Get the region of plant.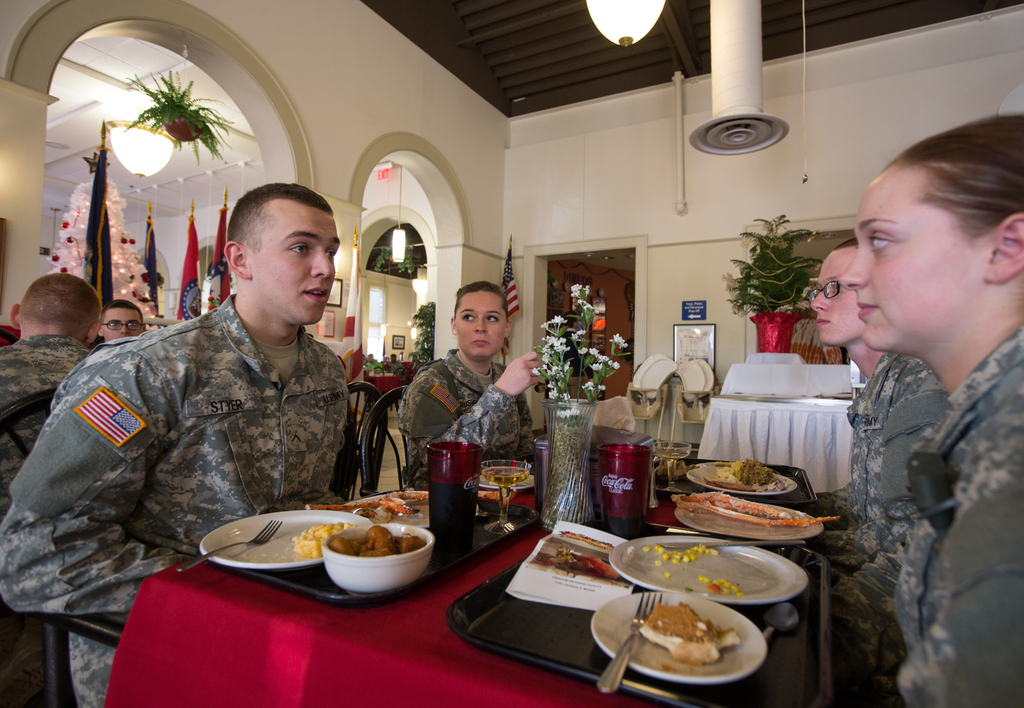
[371,245,415,278].
